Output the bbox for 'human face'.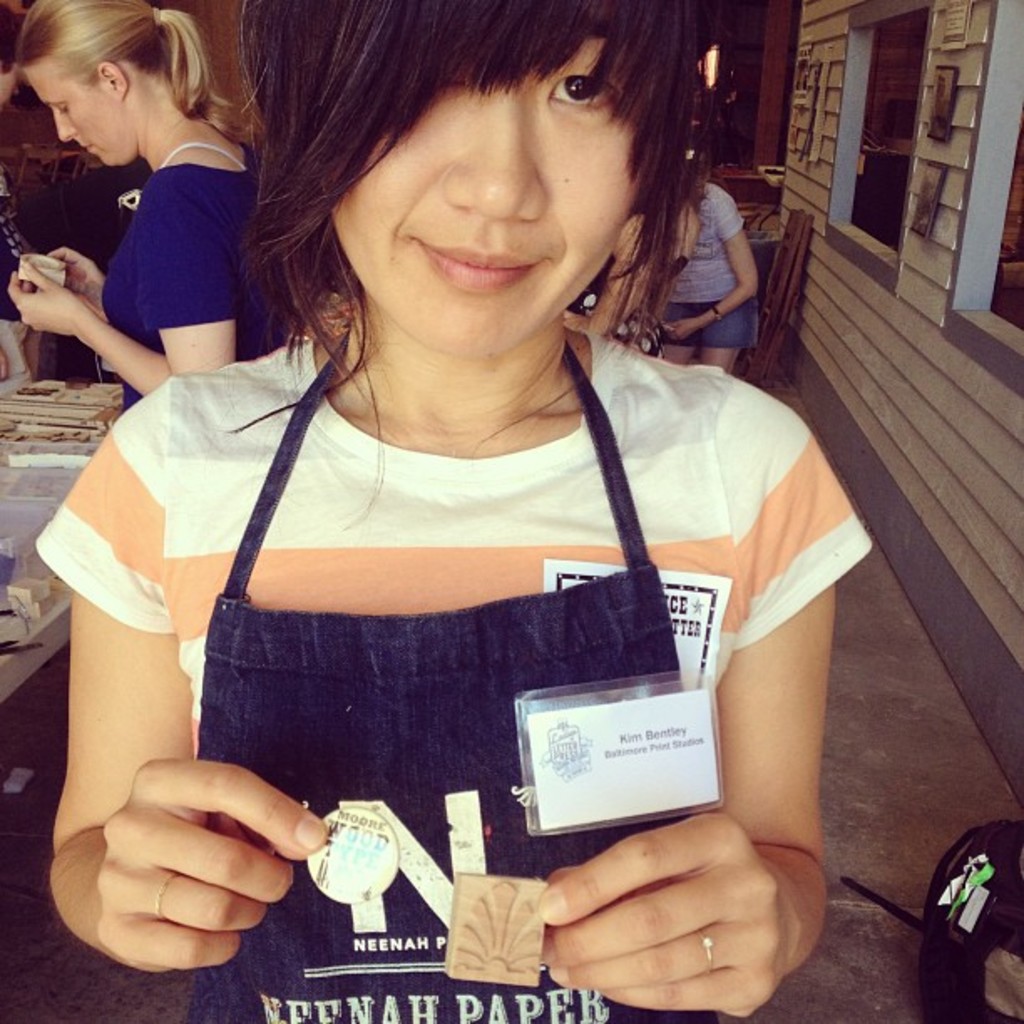
bbox=[23, 62, 141, 169].
